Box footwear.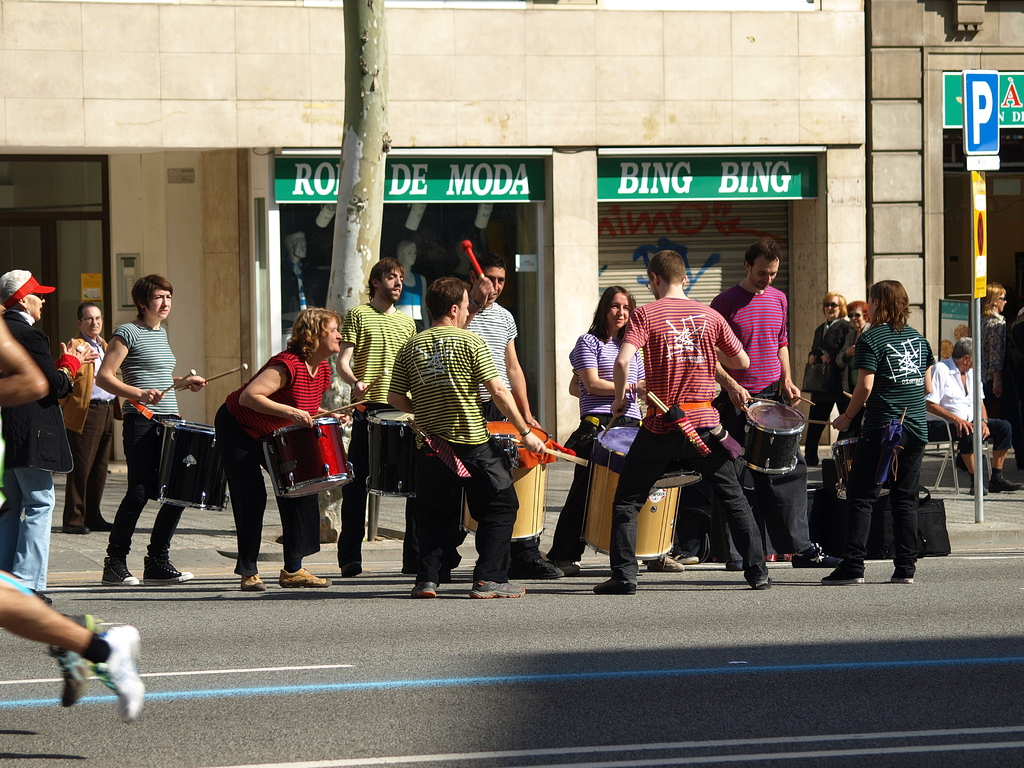
<region>276, 572, 333, 595</region>.
